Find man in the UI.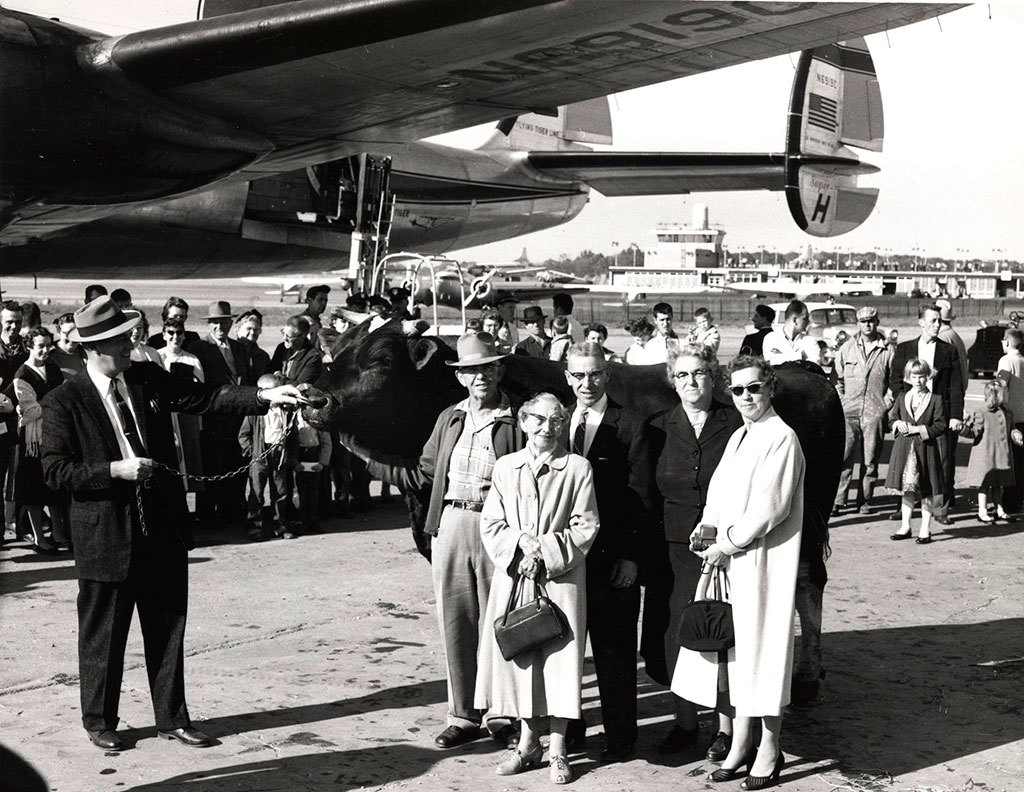
UI element at rect(550, 340, 660, 757).
